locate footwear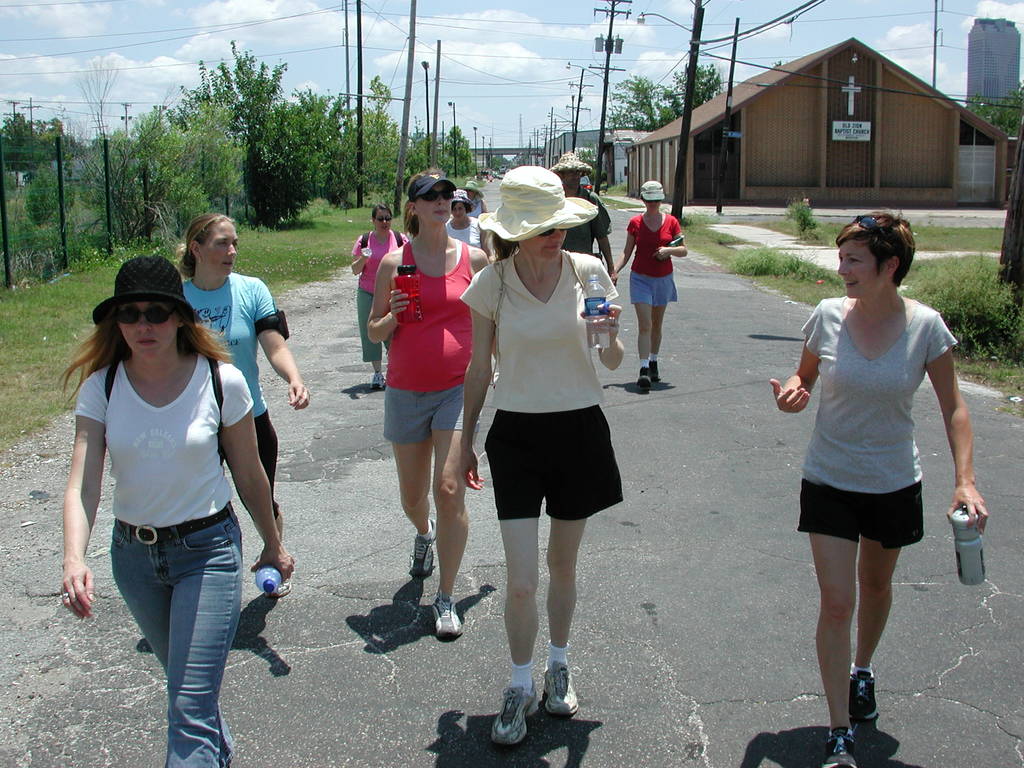
x1=490, y1=686, x2=540, y2=745
